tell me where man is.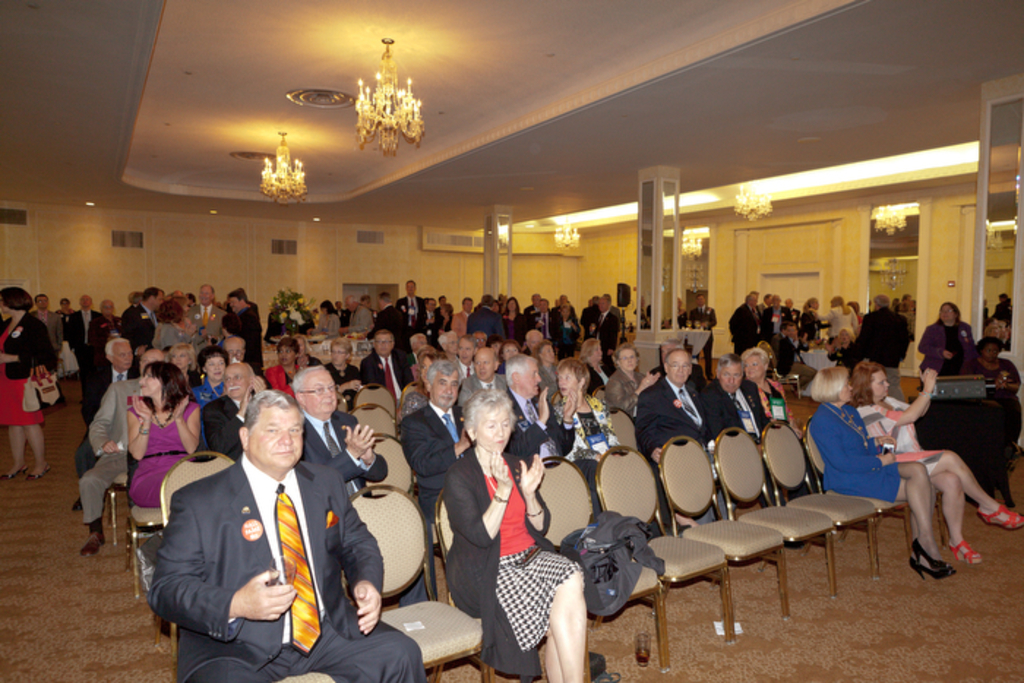
man is at [730,293,755,351].
